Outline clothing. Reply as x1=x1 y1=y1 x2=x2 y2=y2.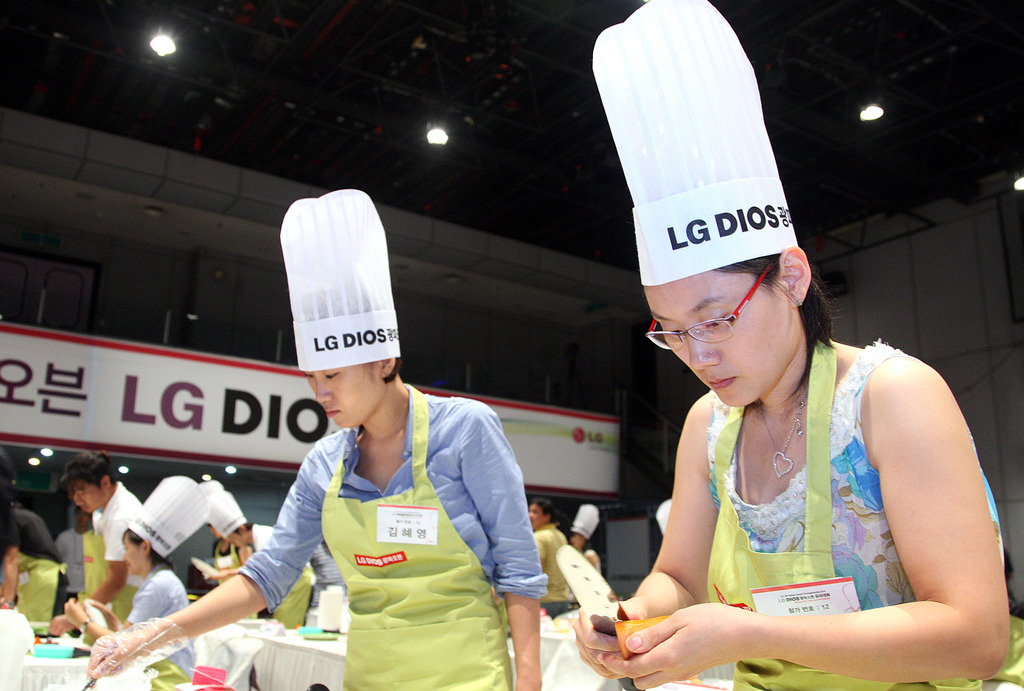
x1=57 y1=528 x2=97 y2=599.
